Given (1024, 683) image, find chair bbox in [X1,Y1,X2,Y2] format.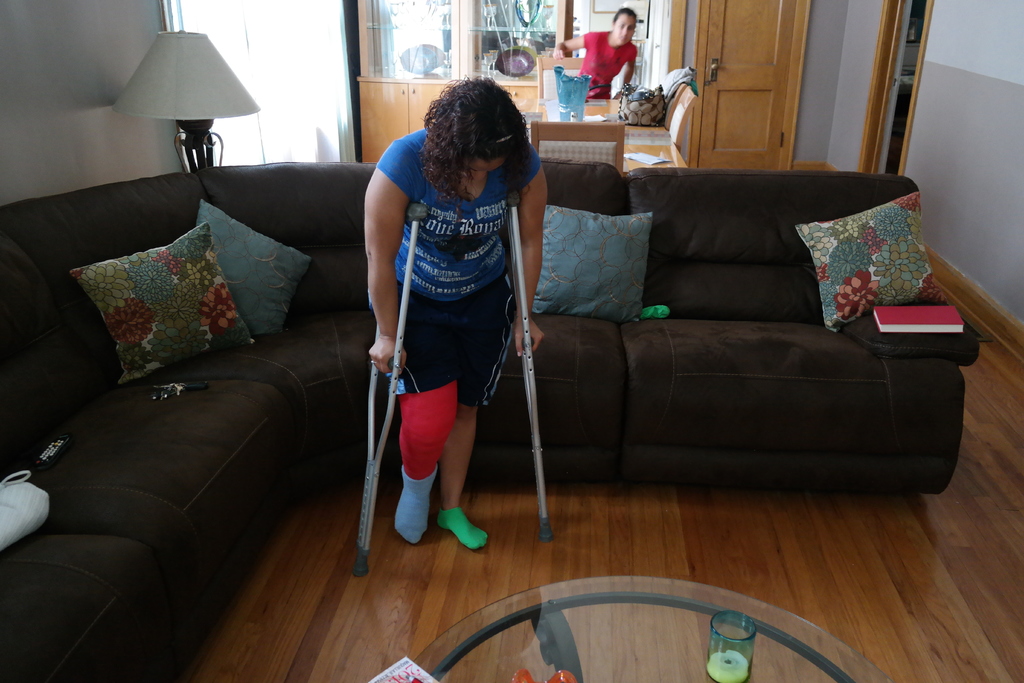
[530,121,623,177].
